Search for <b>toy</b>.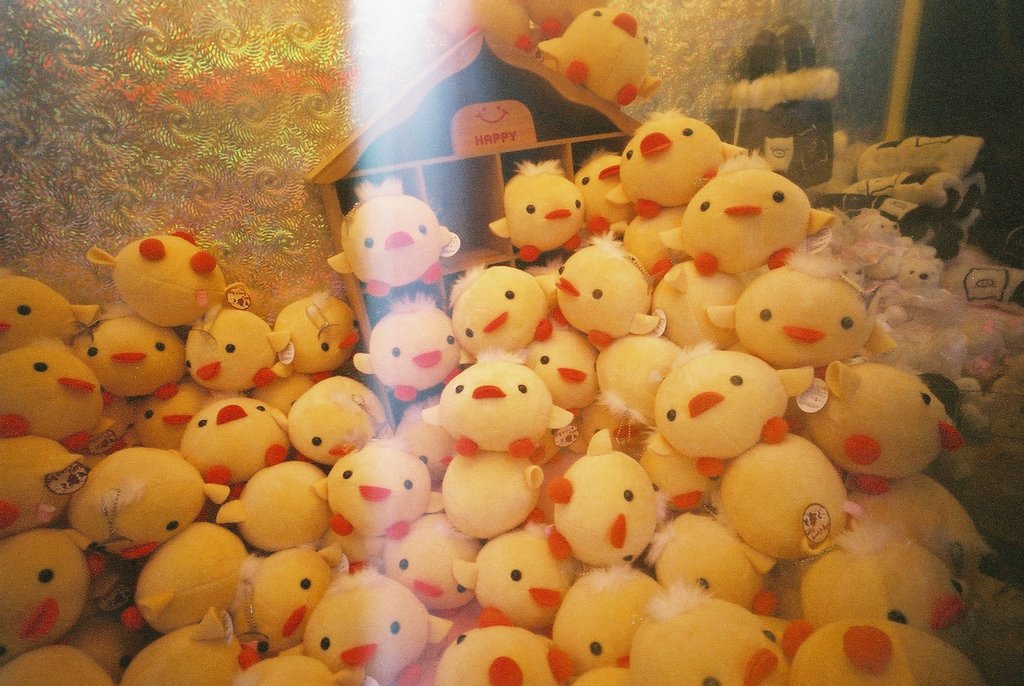
Found at x1=391, y1=391, x2=461, y2=490.
